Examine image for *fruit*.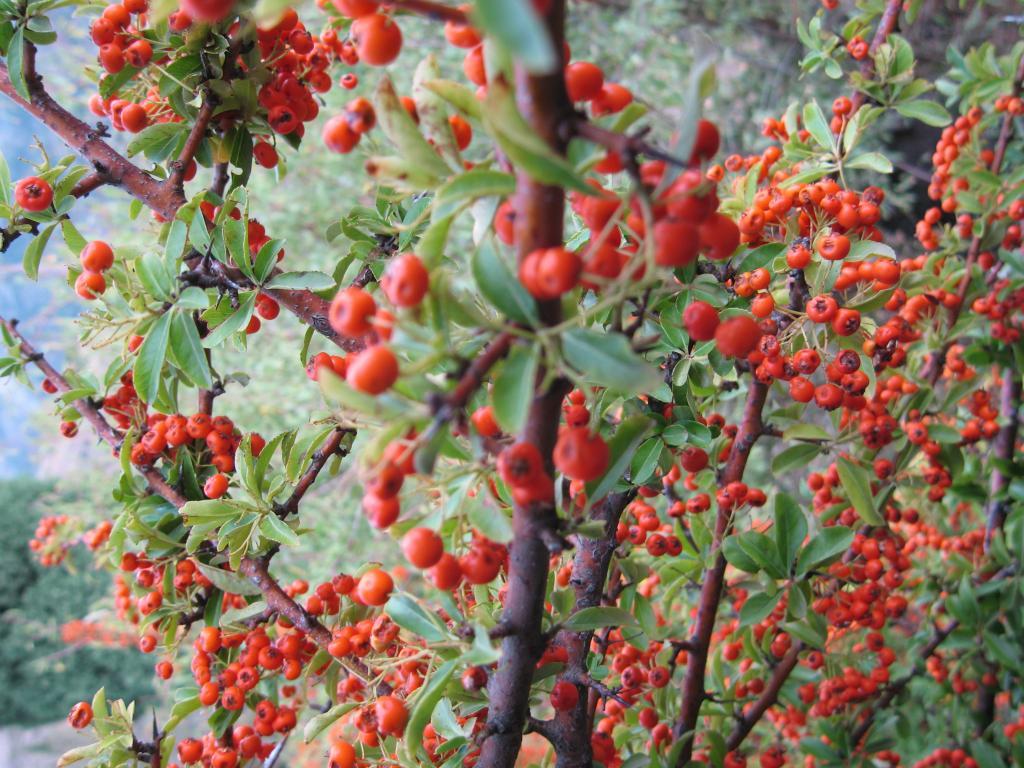
Examination result: (546,680,580,714).
